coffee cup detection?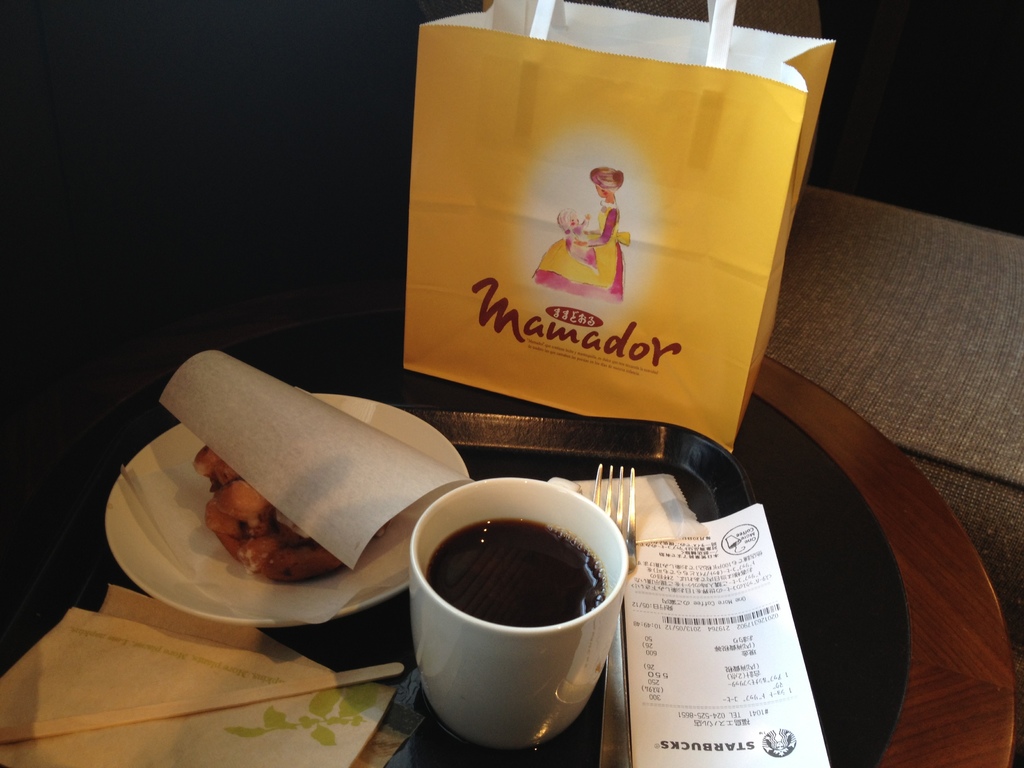
[left=406, top=475, right=632, bottom=757]
